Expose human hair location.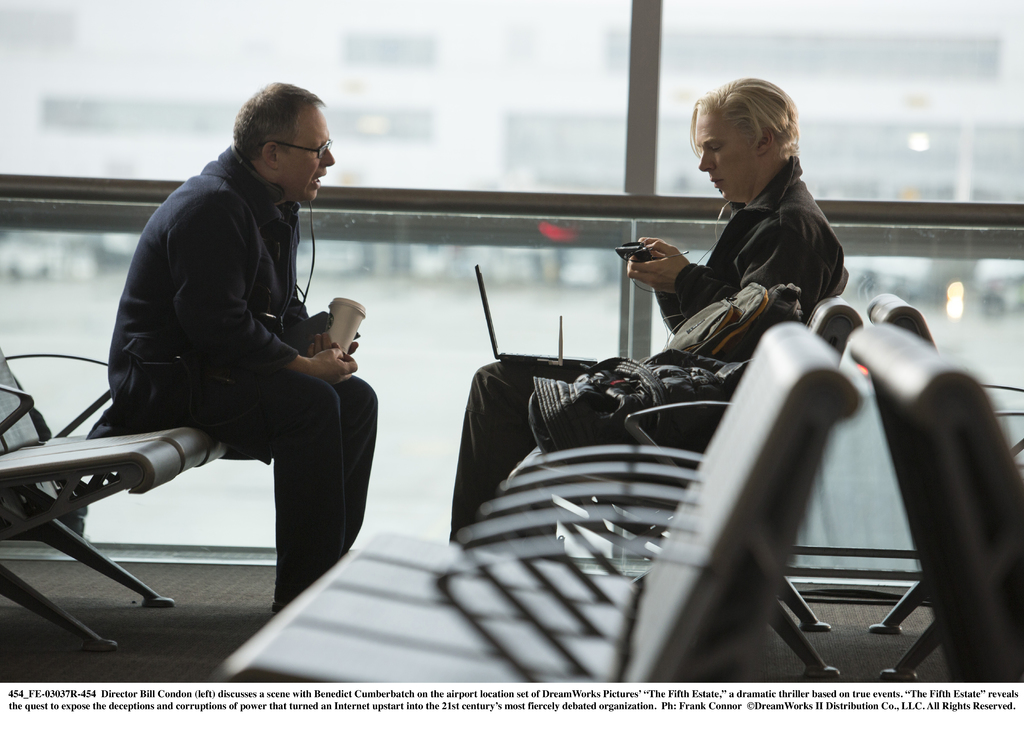
Exposed at {"x1": 223, "y1": 86, "x2": 327, "y2": 179}.
